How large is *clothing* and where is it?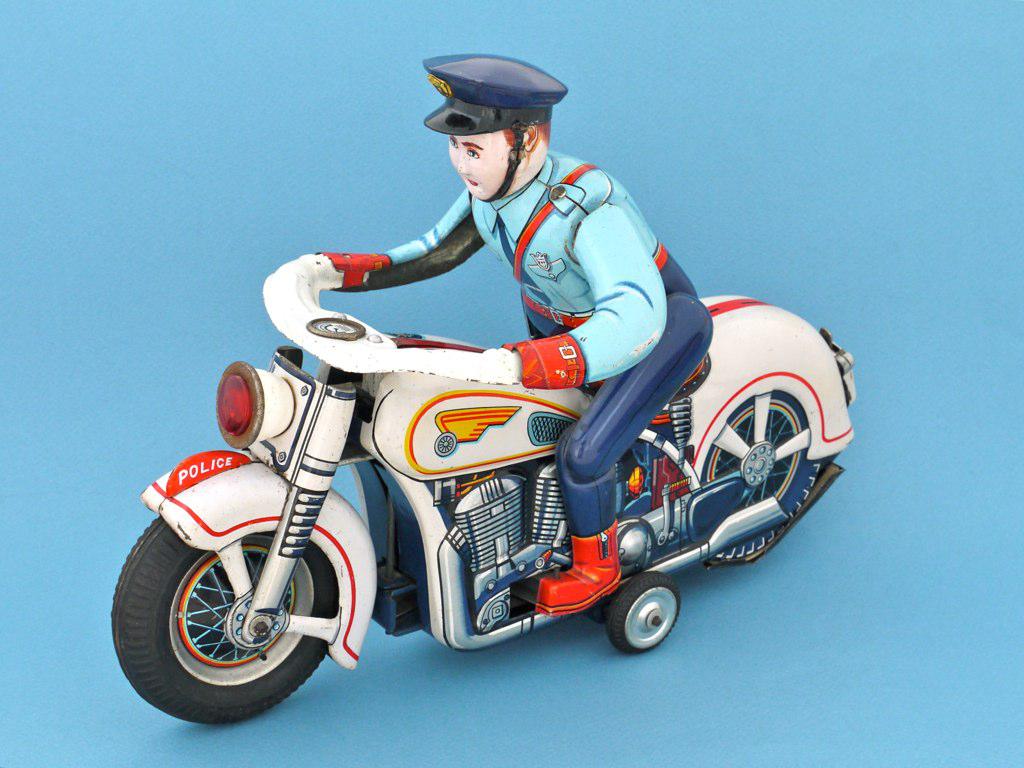
Bounding box: pyautogui.locateOnScreen(380, 147, 711, 538).
